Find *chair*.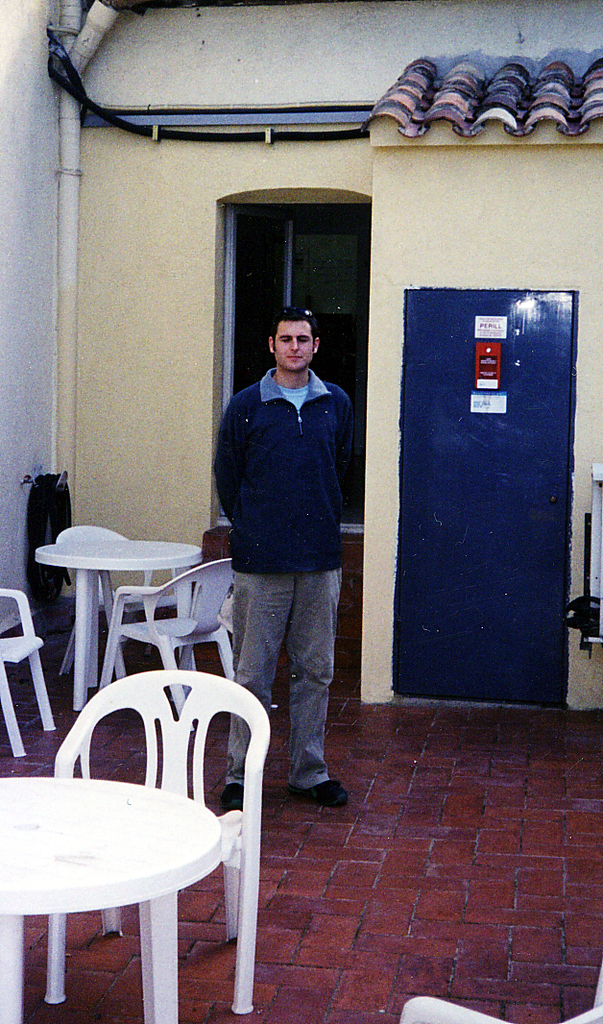
crop(0, 582, 57, 756).
